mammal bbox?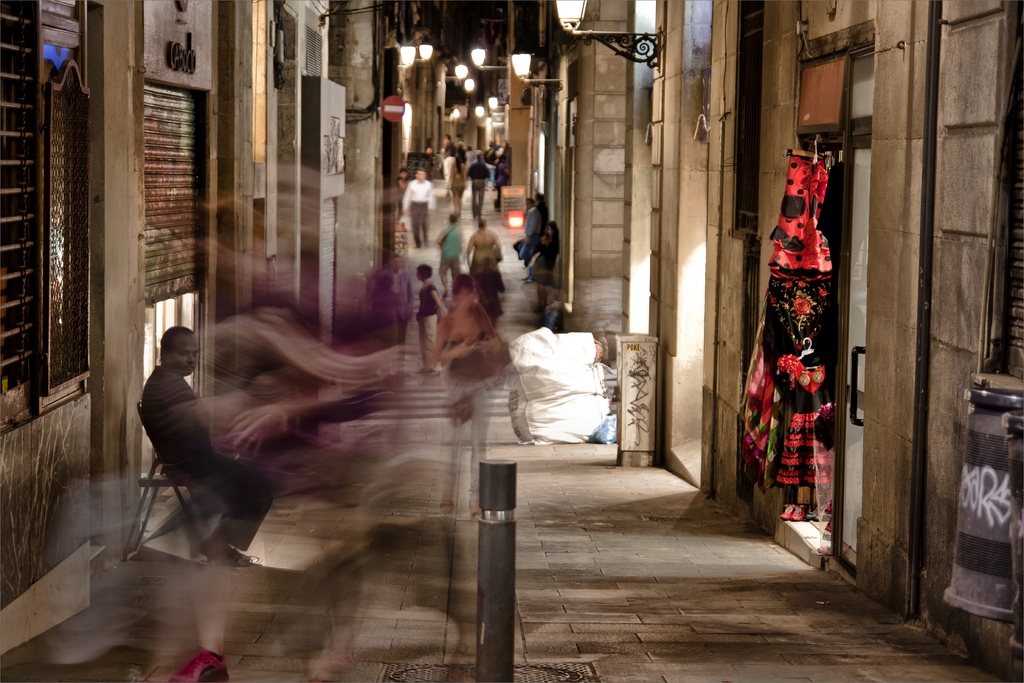
438 211 470 294
